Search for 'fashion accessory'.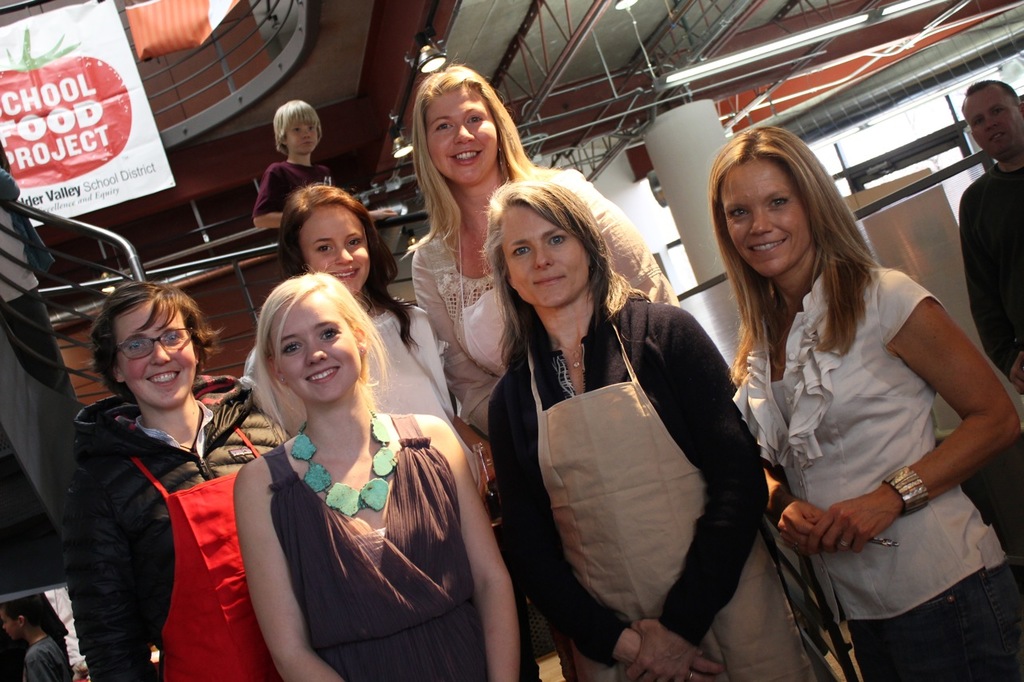
Found at Rect(113, 328, 192, 362).
